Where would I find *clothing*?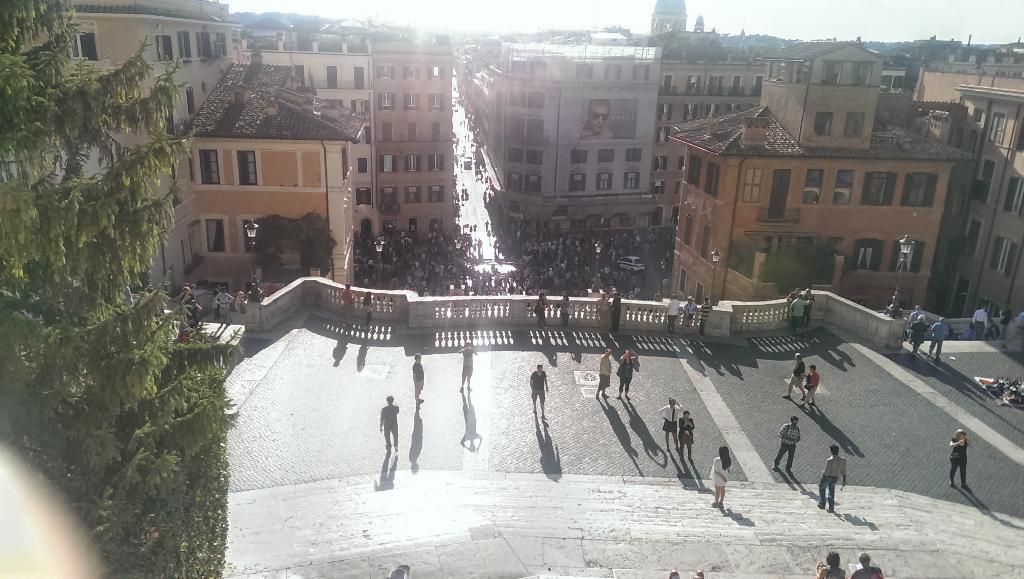
At crop(559, 300, 568, 328).
